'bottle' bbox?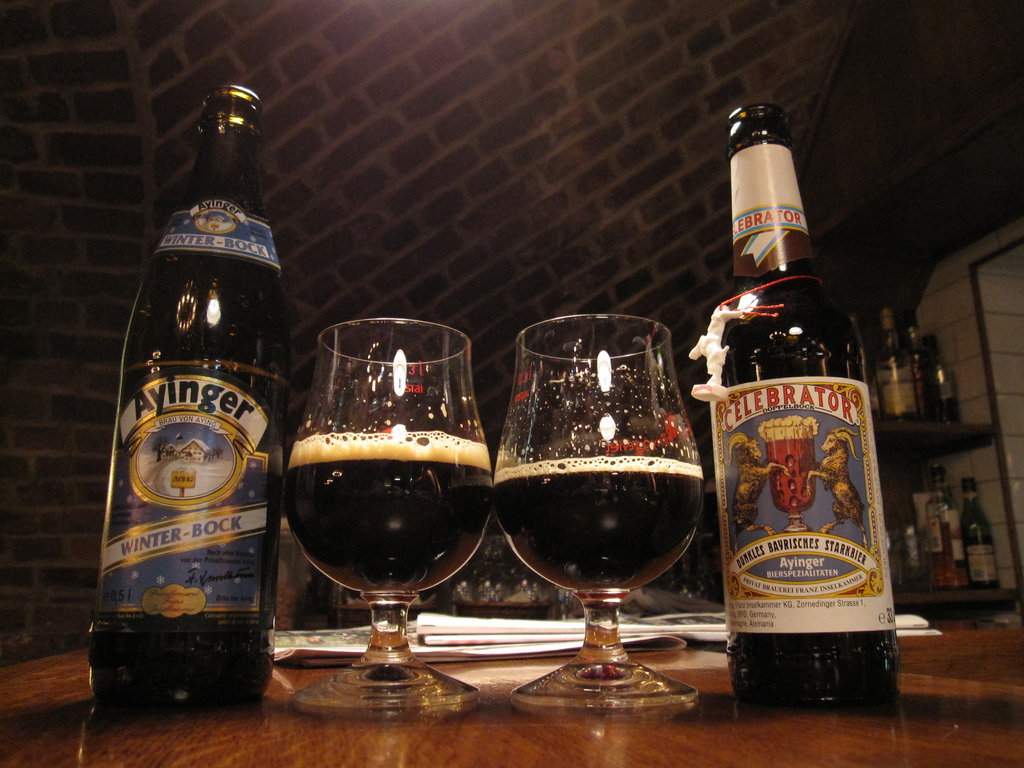
692, 110, 901, 730
